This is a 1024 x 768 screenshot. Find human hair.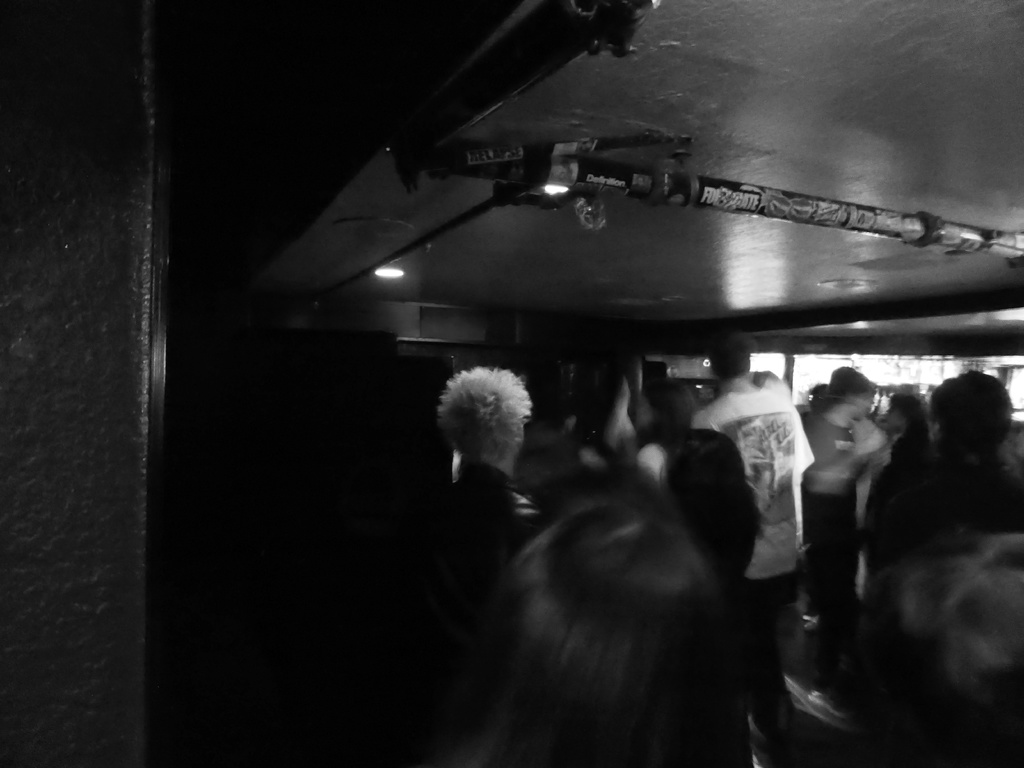
Bounding box: (636, 379, 692, 430).
